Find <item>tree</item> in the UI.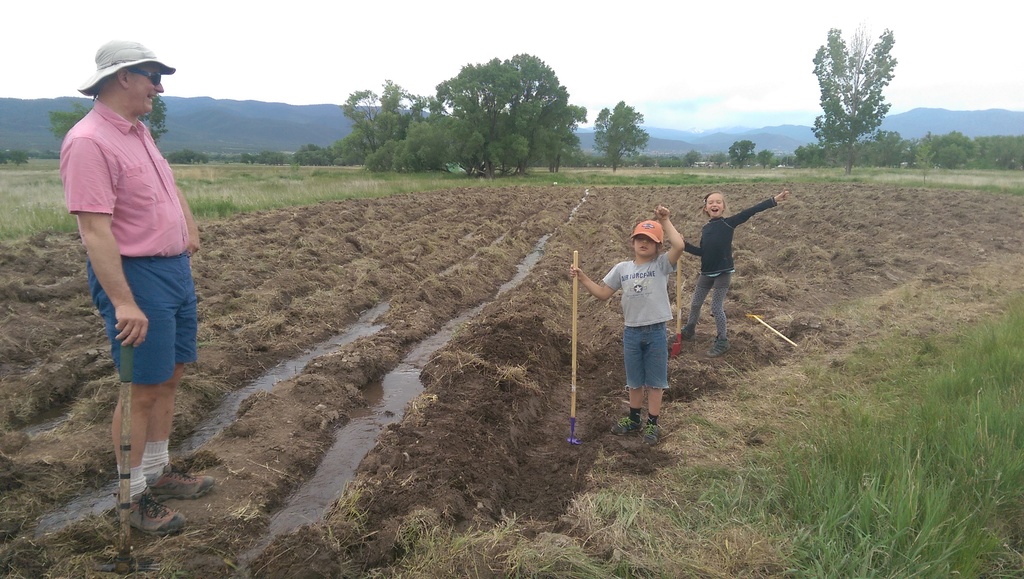
UI element at {"left": 45, "top": 100, "right": 94, "bottom": 142}.
